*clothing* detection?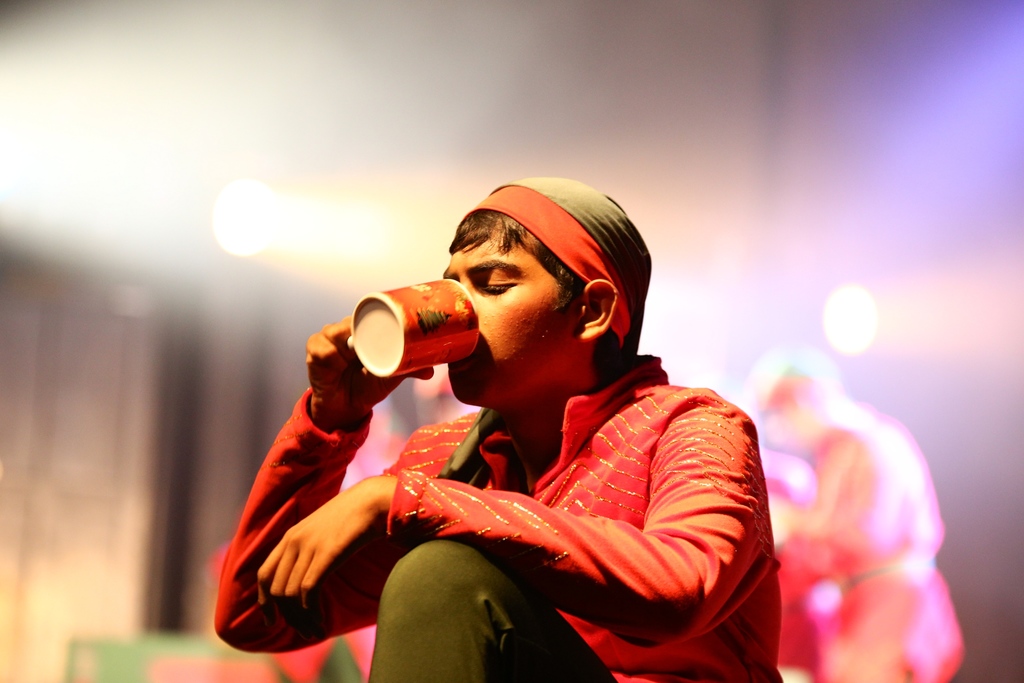
(left=214, top=353, right=780, bottom=682)
